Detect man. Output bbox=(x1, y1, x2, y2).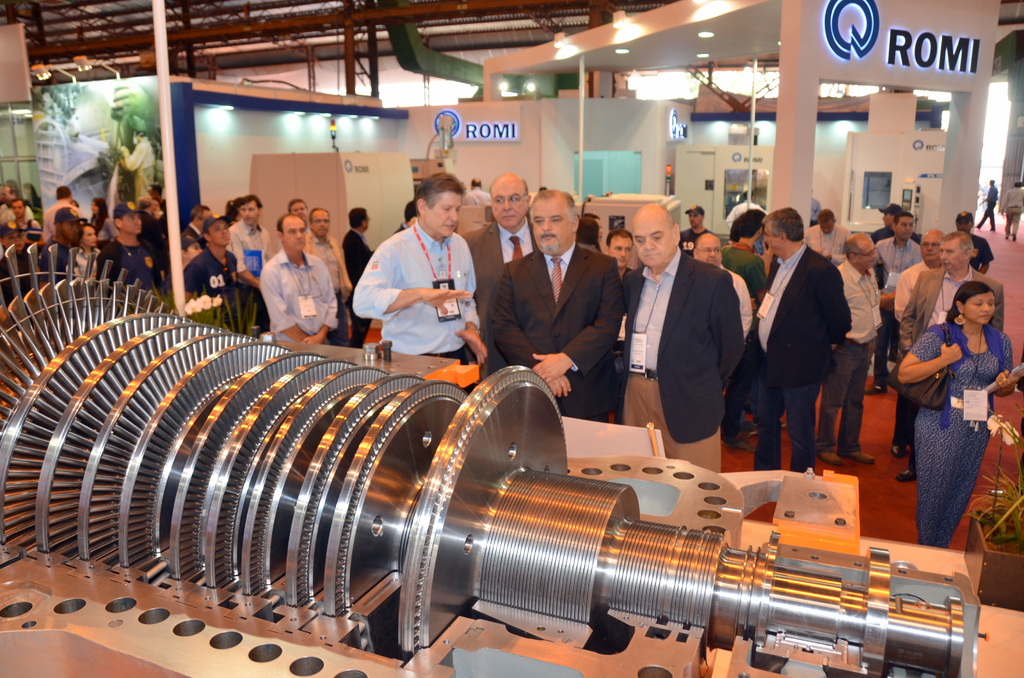
bbox=(890, 227, 941, 455).
